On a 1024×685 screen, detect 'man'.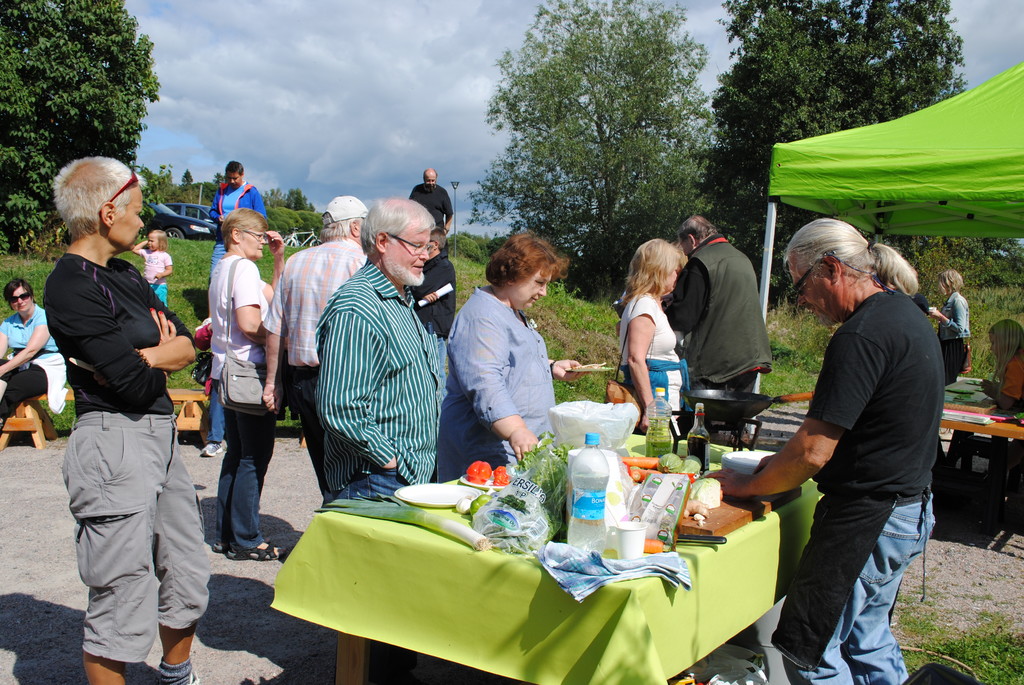
bbox=(405, 226, 456, 347).
